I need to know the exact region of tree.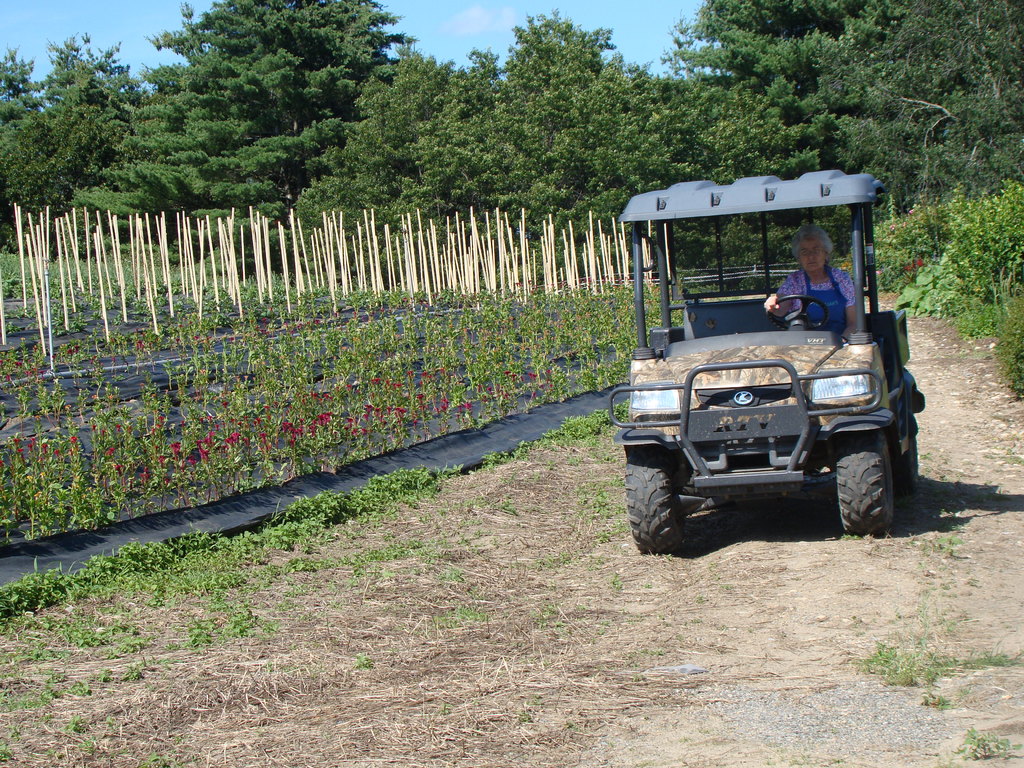
Region: 62/94/111/178.
